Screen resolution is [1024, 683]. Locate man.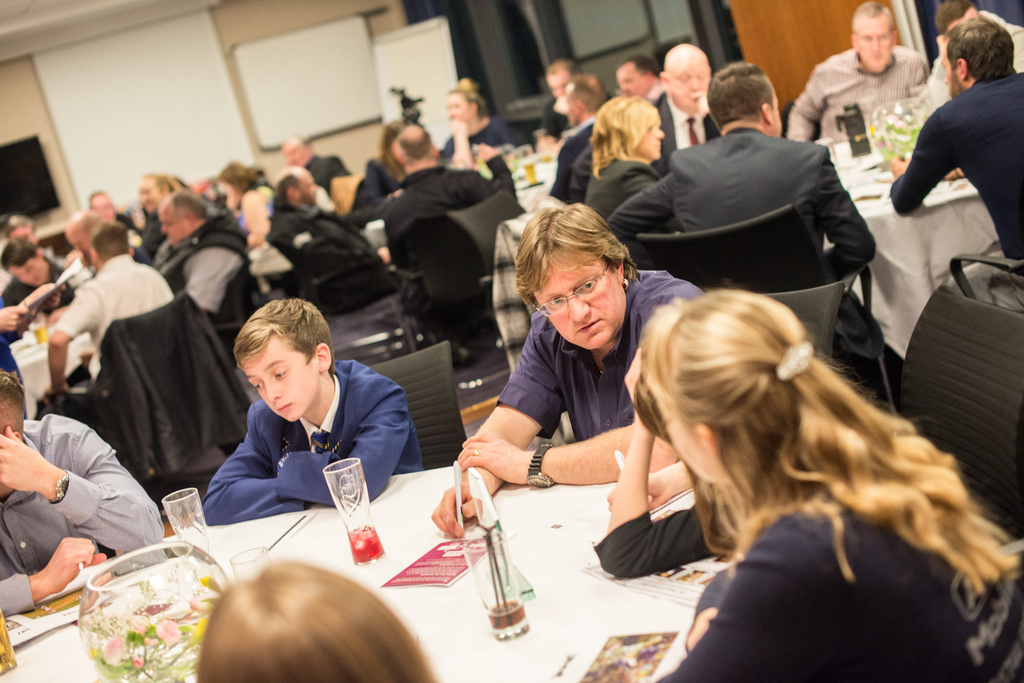
<region>902, 17, 1023, 237</region>.
